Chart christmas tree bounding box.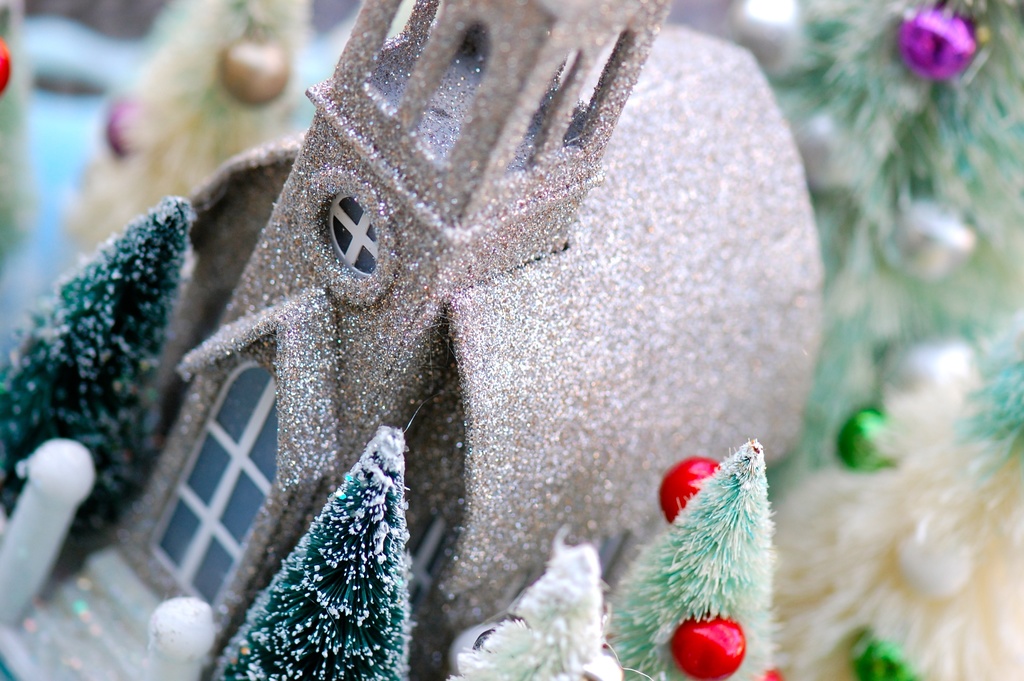
Charted: <region>207, 420, 417, 680</region>.
